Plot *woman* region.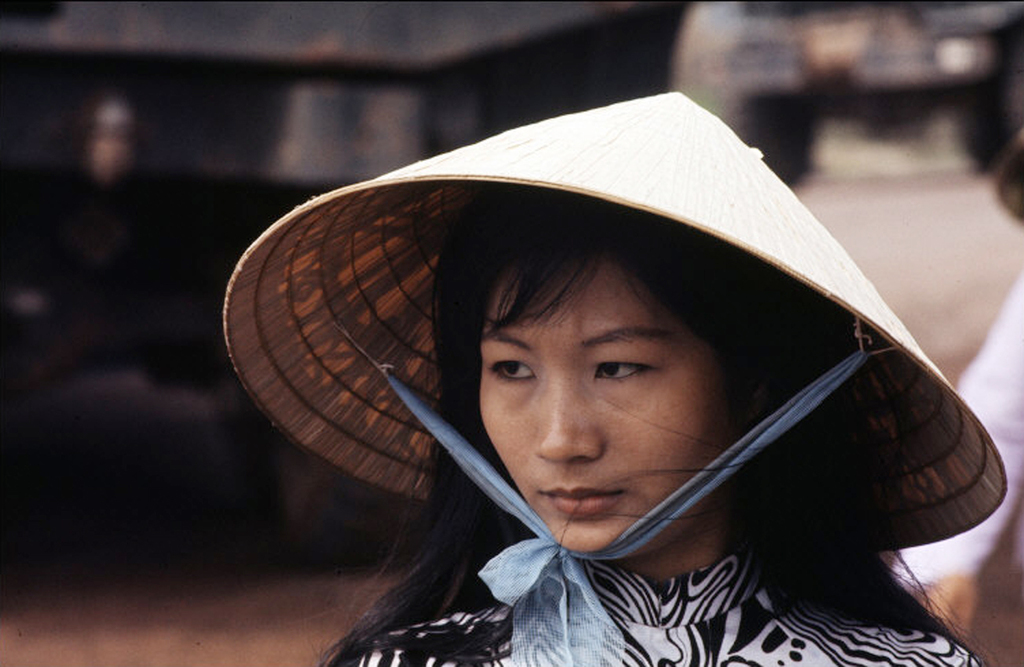
Plotted at (left=310, top=89, right=986, bottom=666).
